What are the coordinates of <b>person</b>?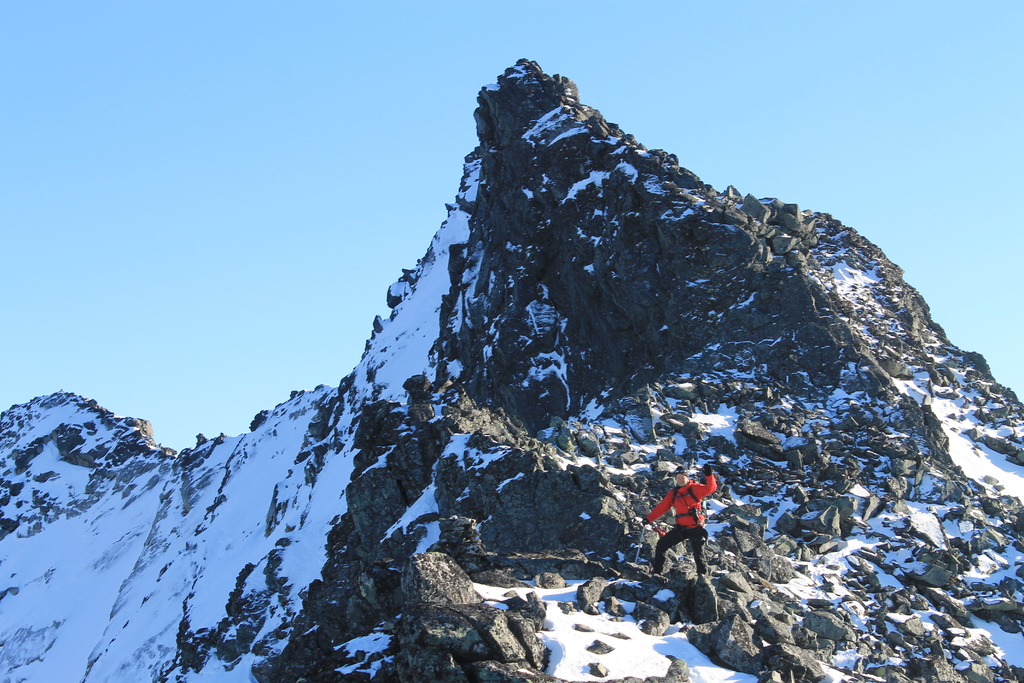
bbox(657, 459, 728, 586).
